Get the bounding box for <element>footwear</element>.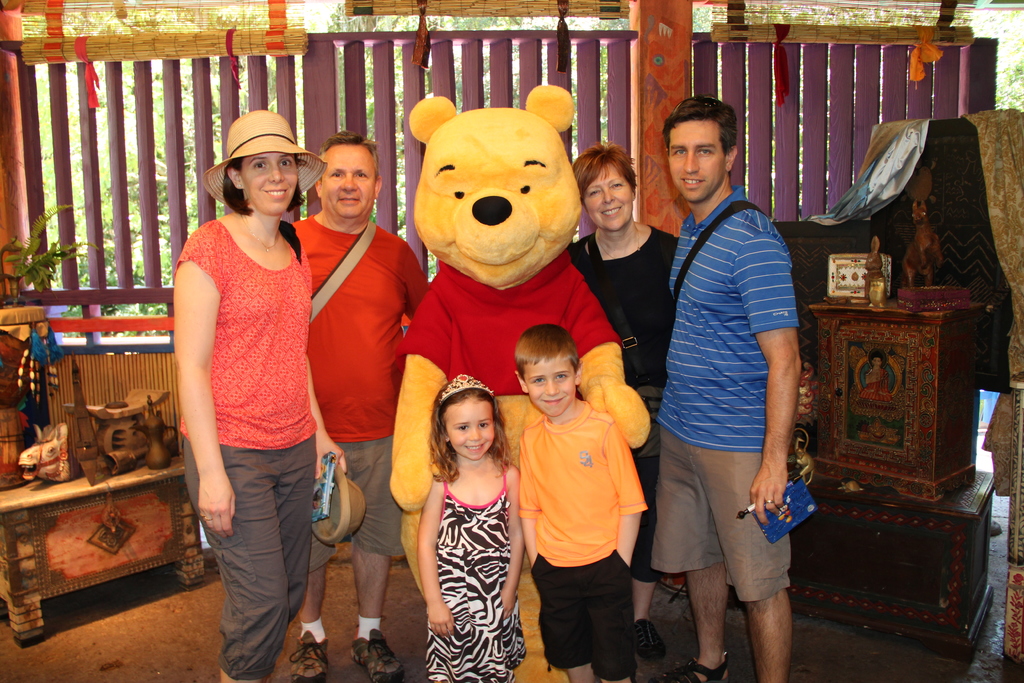
box=[349, 630, 407, 682].
